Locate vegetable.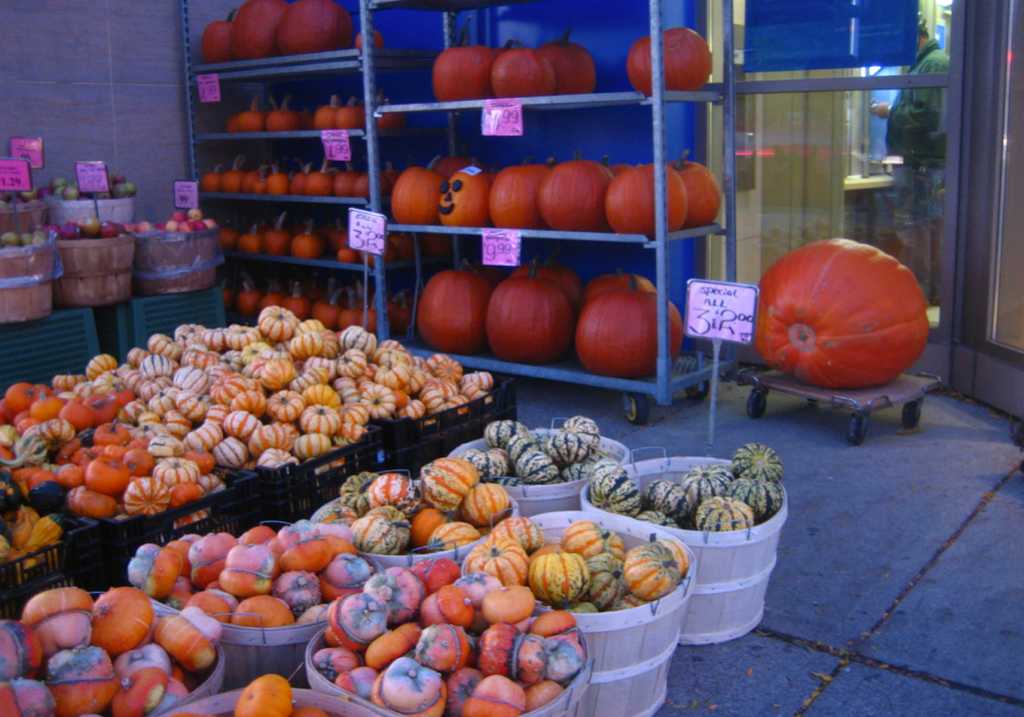
Bounding box: box=[44, 647, 126, 716].
